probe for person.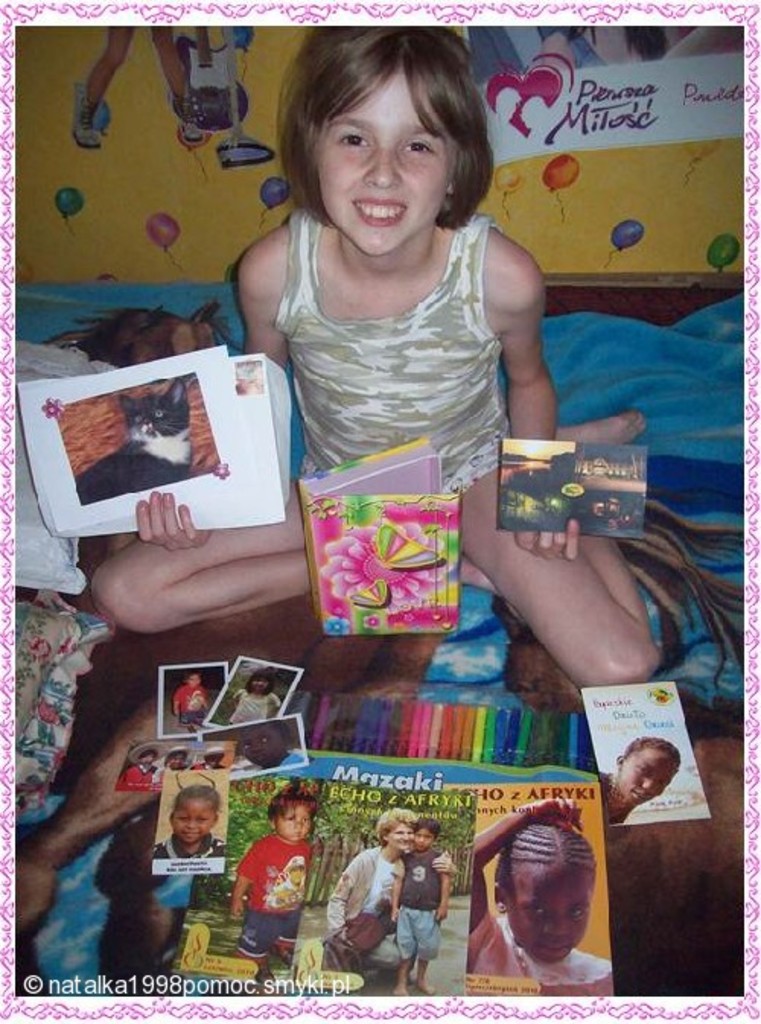
Probe result: {"x1": 170, "y1": 666, "x2": 212, "y2": 733}.
